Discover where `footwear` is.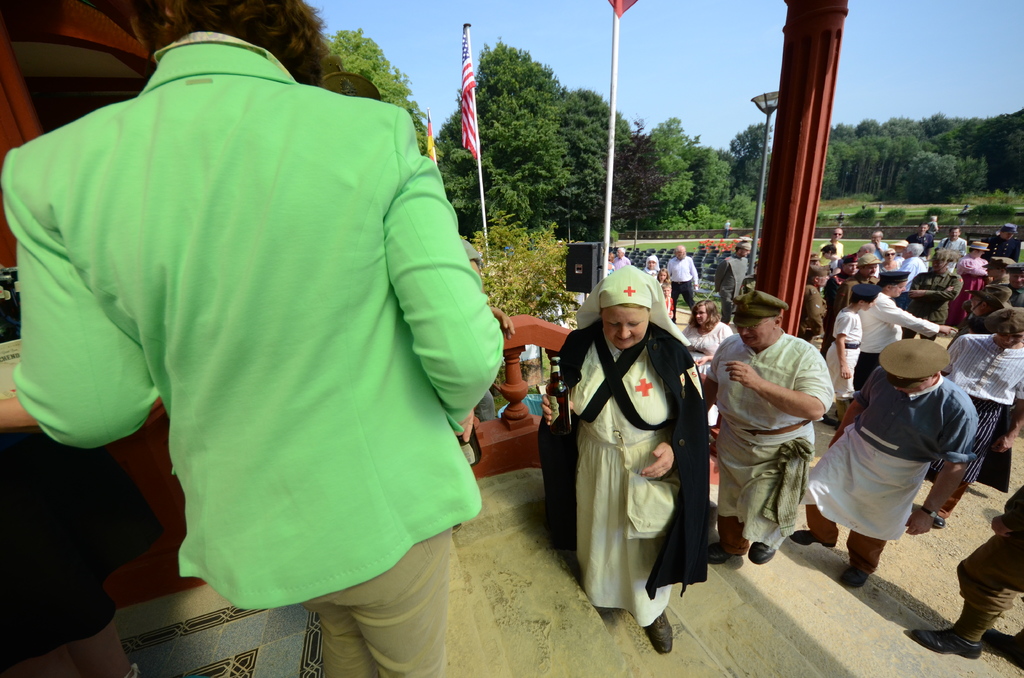
Discovered at detection(647, 609, 677, 651).
